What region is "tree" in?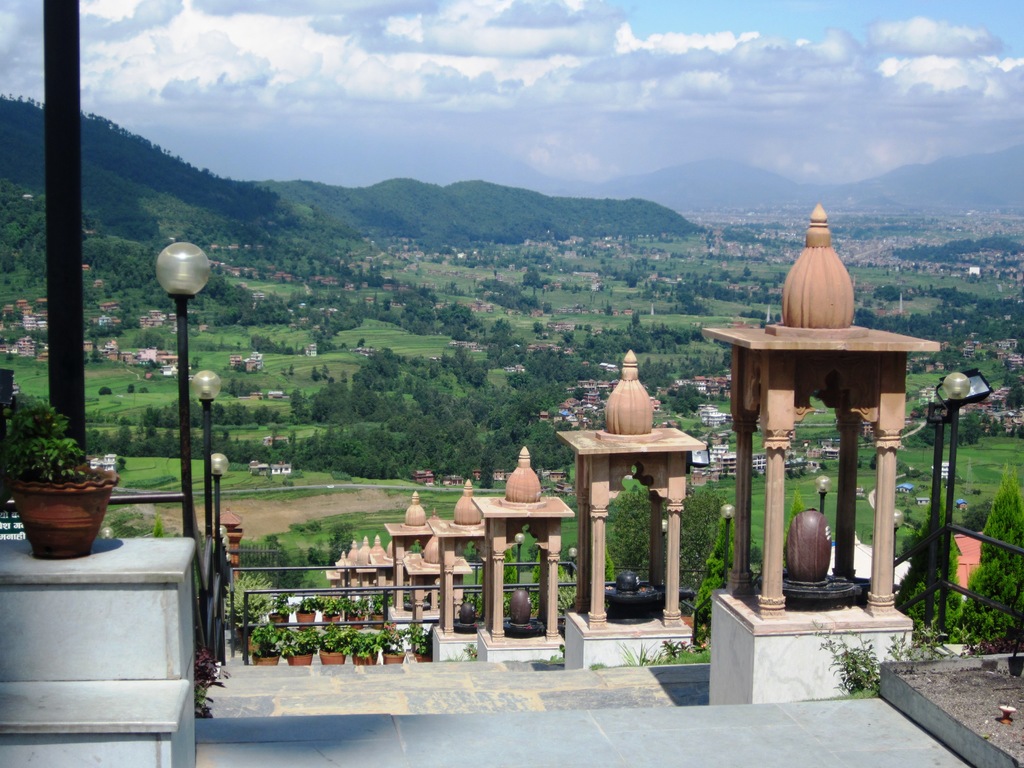
{"x1": 1009, "y1": 424, "x2": 1016, "y2": 437}.
